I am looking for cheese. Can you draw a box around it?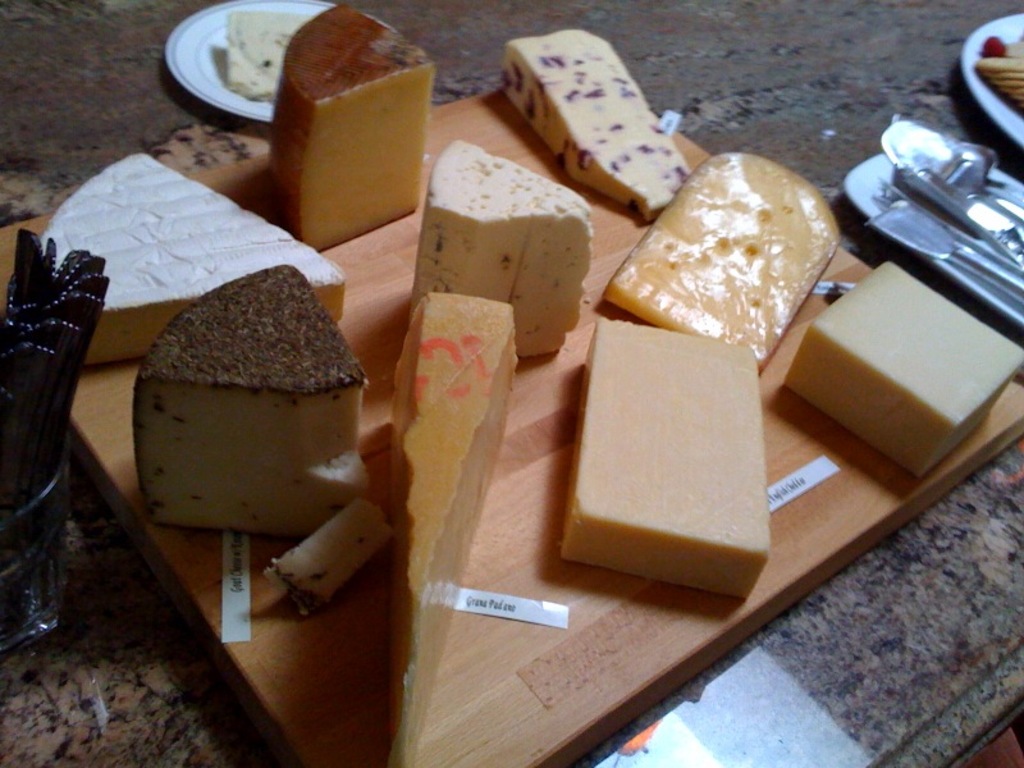
Sure, the bounding box is crop(381, 289, 520, 767).
